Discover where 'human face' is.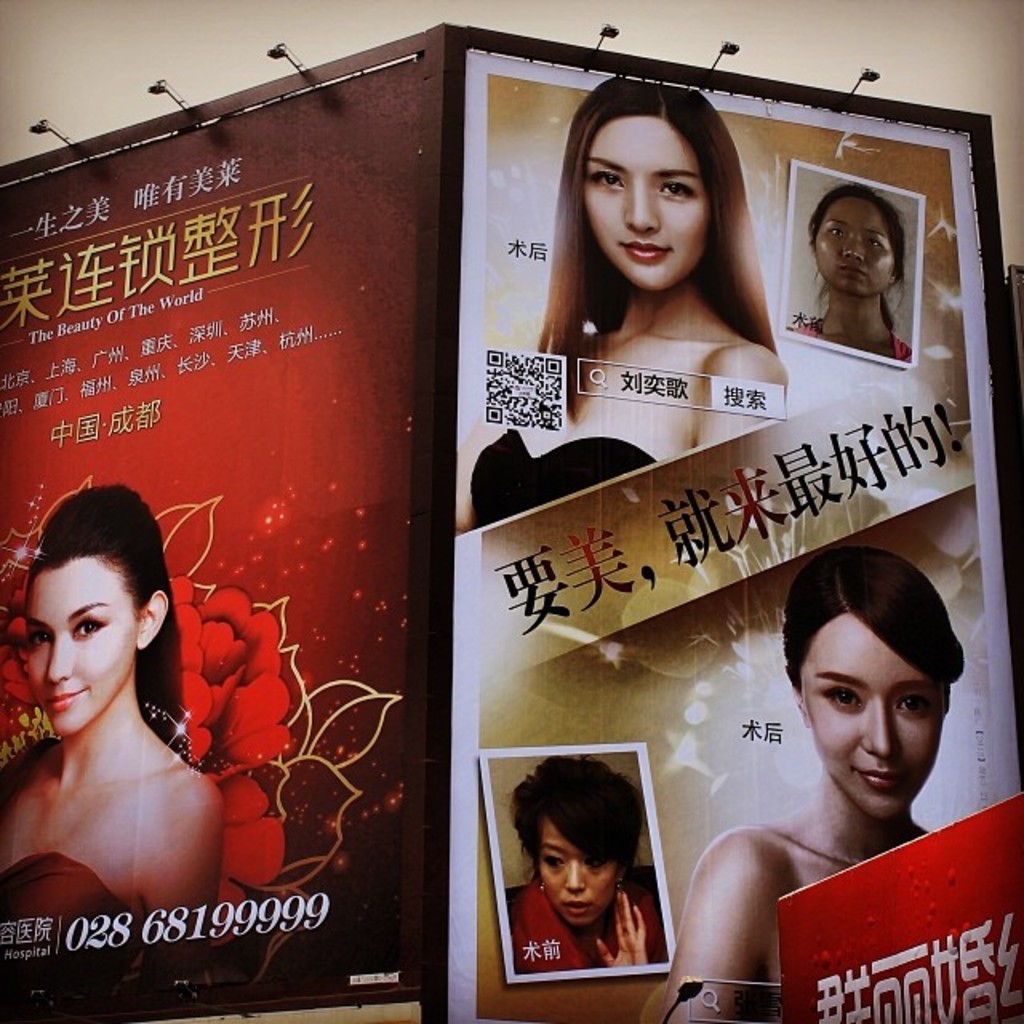
Discovered at <bbox>26, 557, 139, 739</bbox>.
